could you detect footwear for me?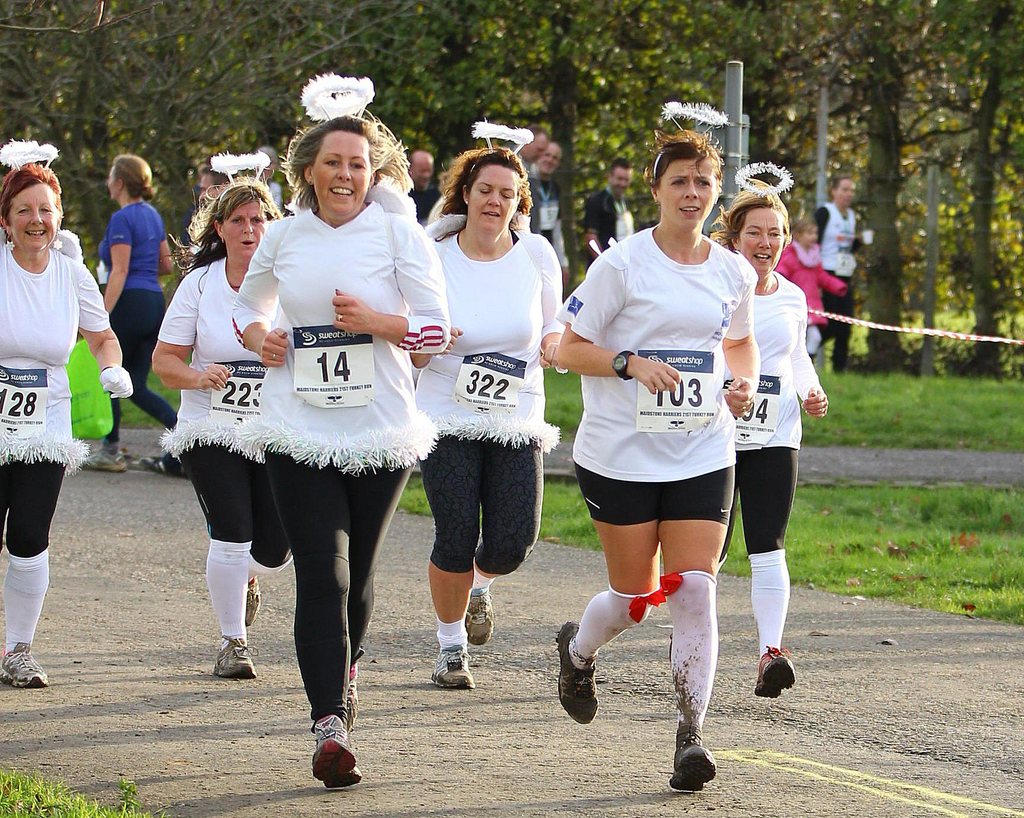
Detection result: x1=430 y1=642 x2=475 y2=689.
